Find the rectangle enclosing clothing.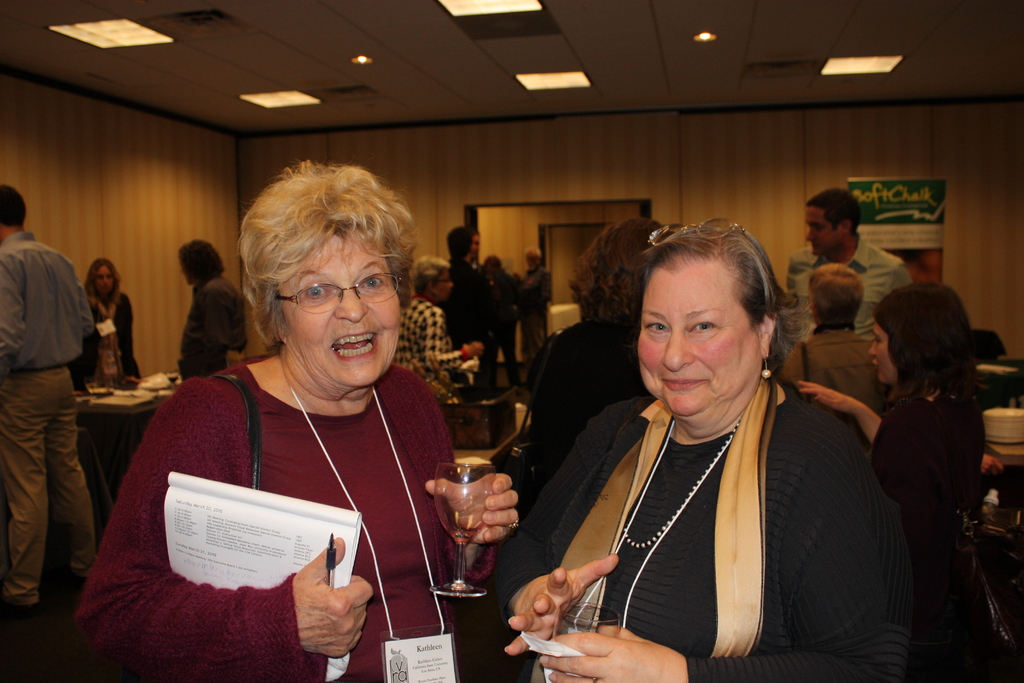
bbox=[437, 256, 482, 407].
